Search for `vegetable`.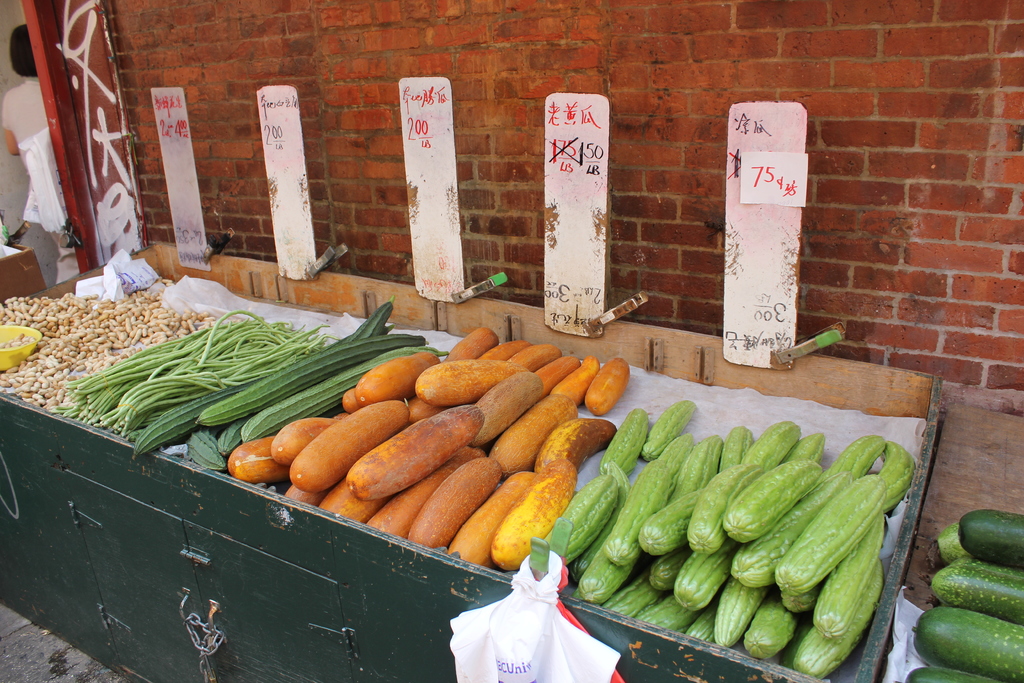
Found at [left=349, top=399, right=488, bottom=502].
